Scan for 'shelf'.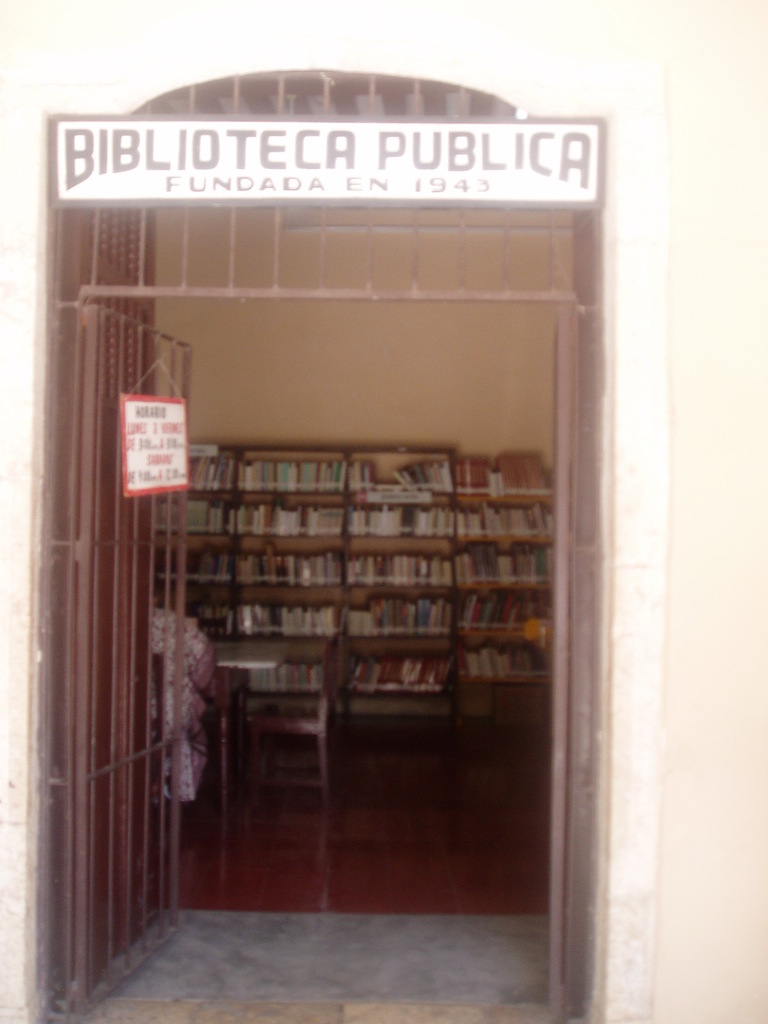
Scan result: {"x1": 253, "y1": 657, "x2": 325, "y2": 696}.
